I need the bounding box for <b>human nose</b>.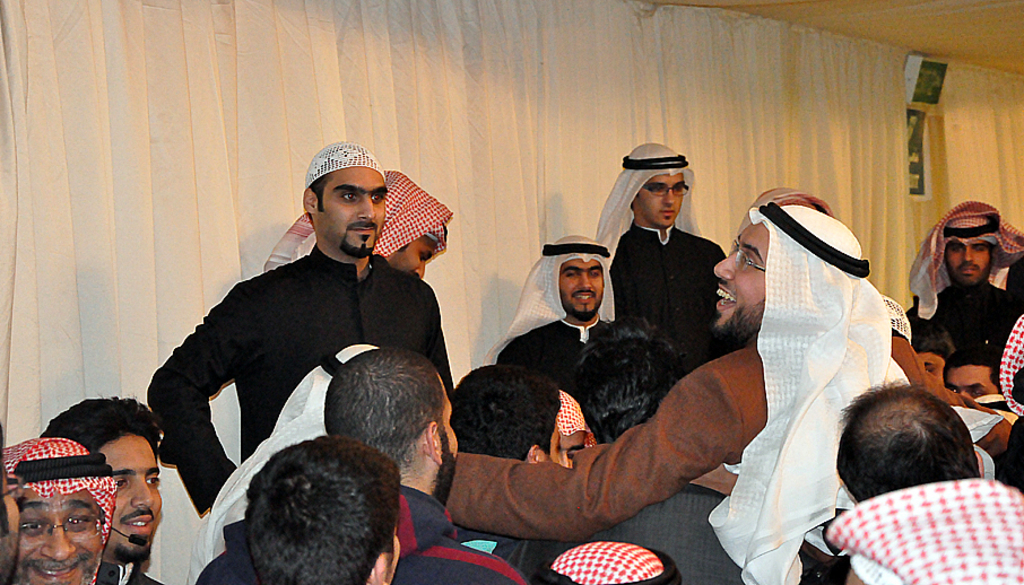
Here it is: [961,247,972,262].
